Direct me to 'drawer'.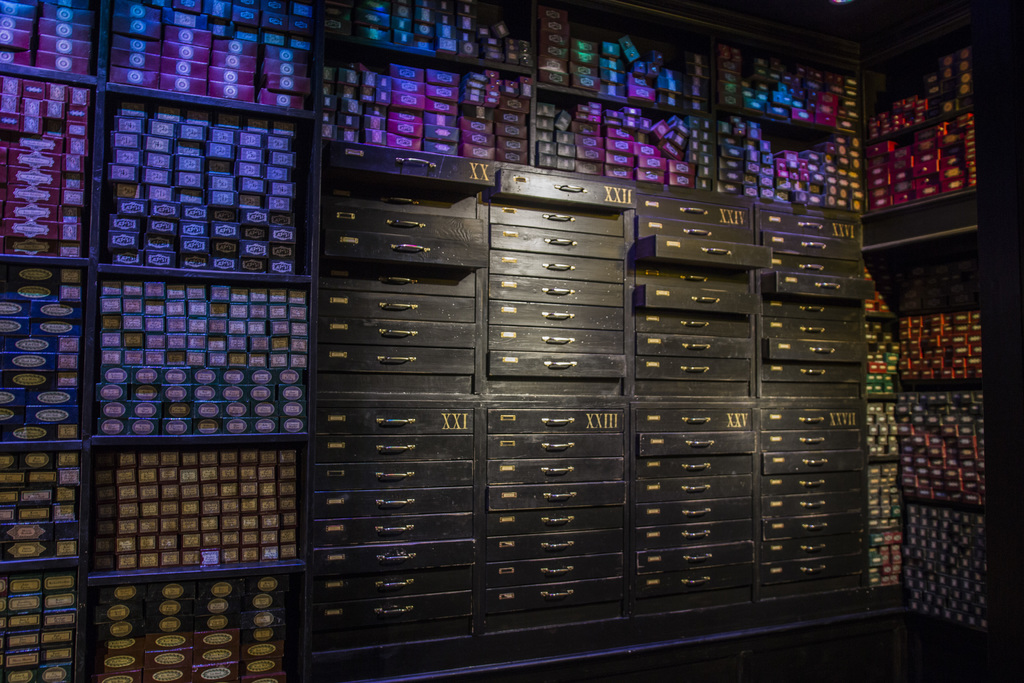
Direction: Rect(760, 488, 864, 523).
